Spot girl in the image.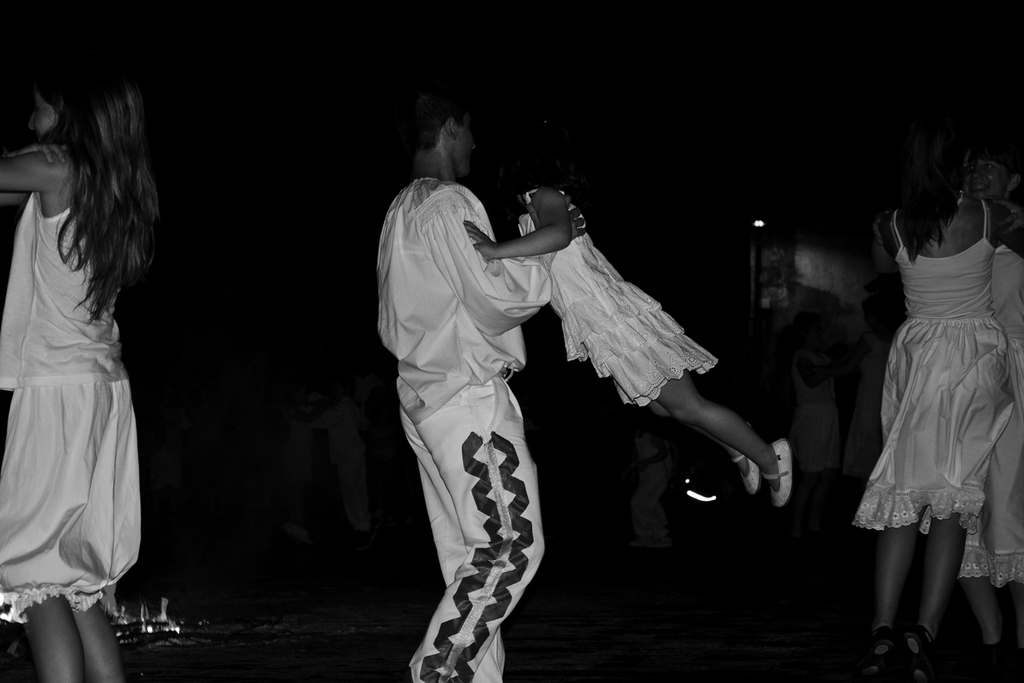
girl found at (870, 141, 1023, 682).
